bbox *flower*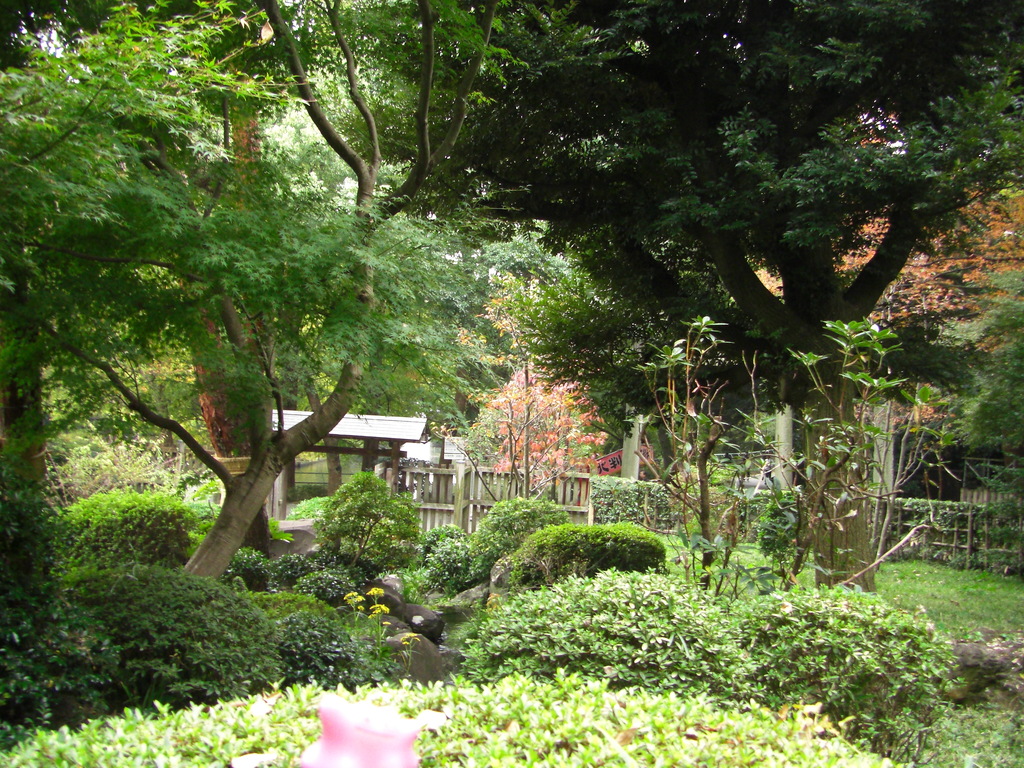
pyautogui.locateOnScreen(369, 602, 388, 614)
